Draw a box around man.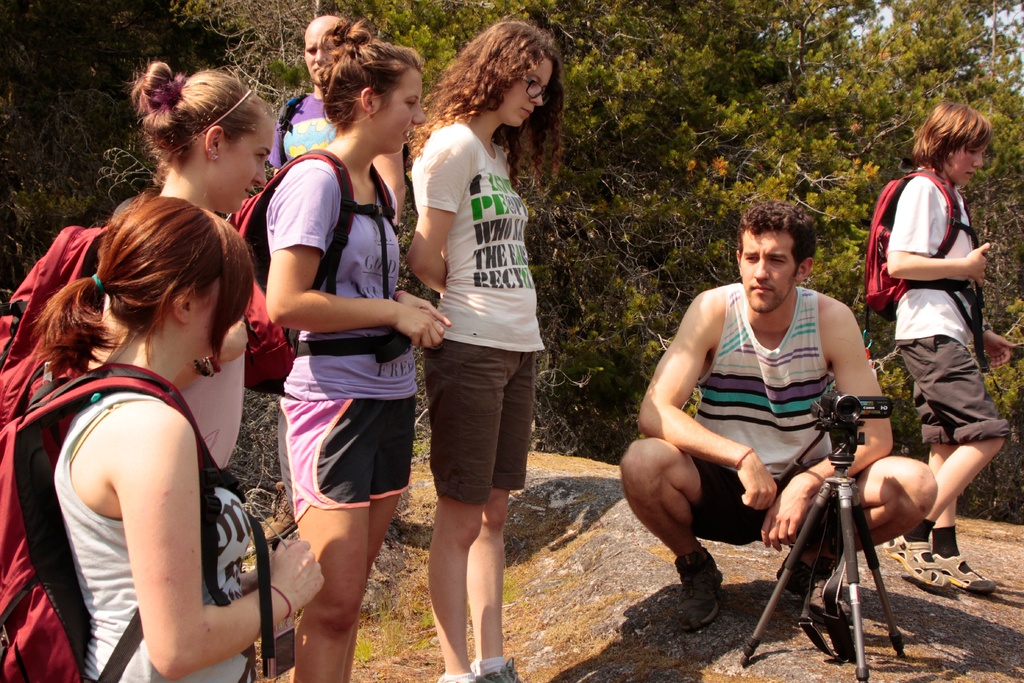
(left=269, top=13, right=401, bottom=219).
